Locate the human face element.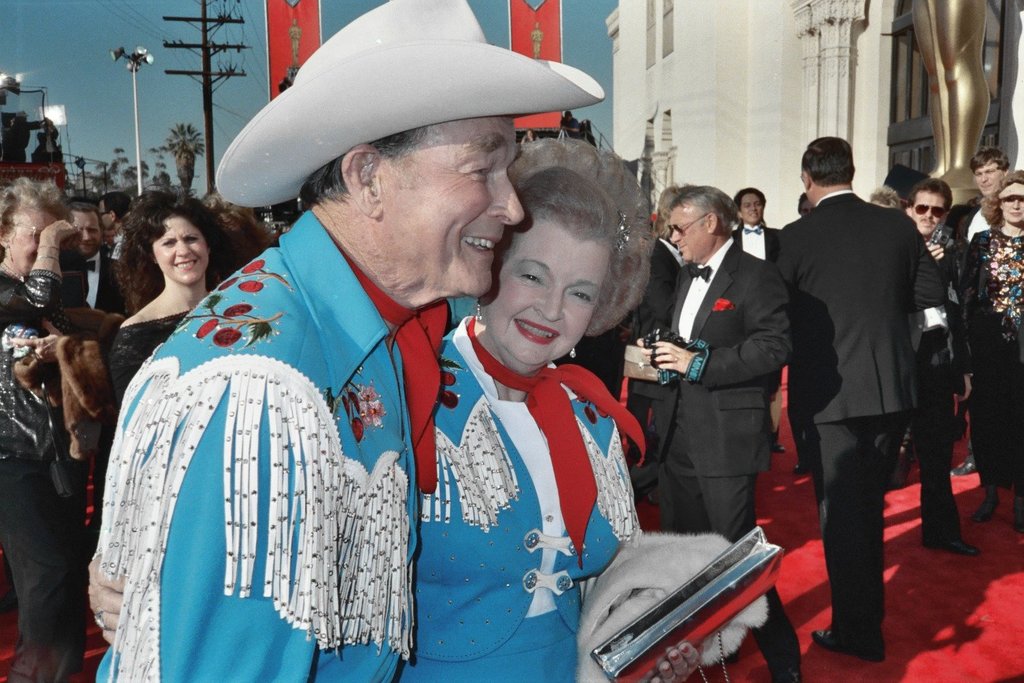
Element bbox: 72:212:102:253.
